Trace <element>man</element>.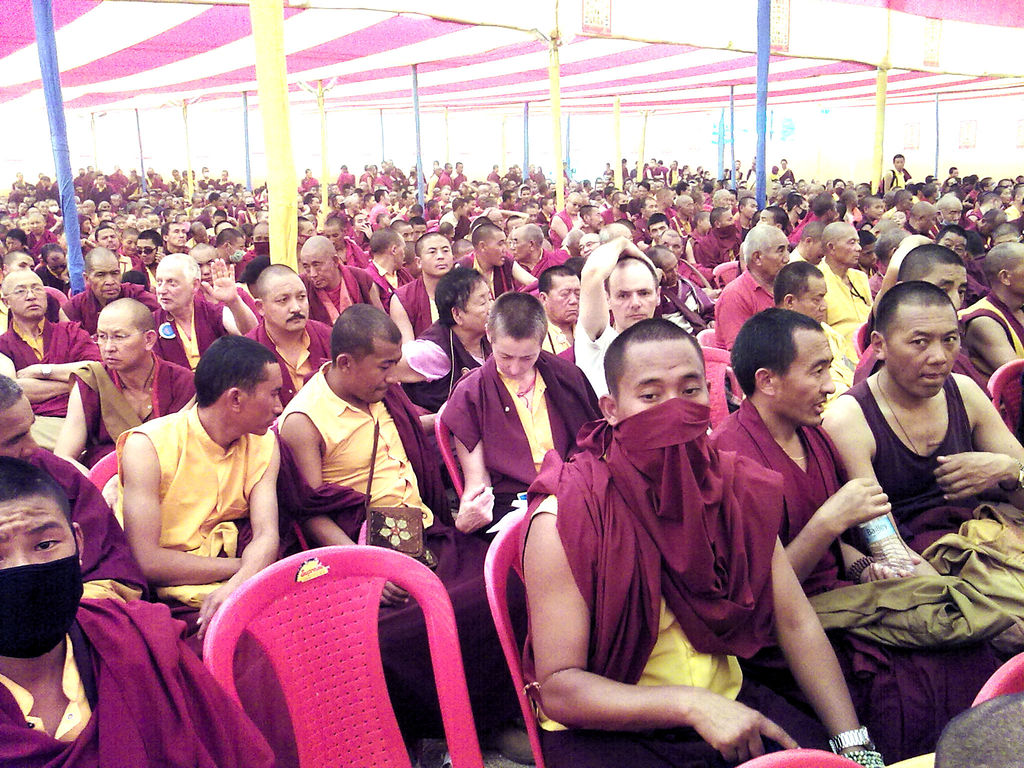
Traced to 349/210/372/250.
